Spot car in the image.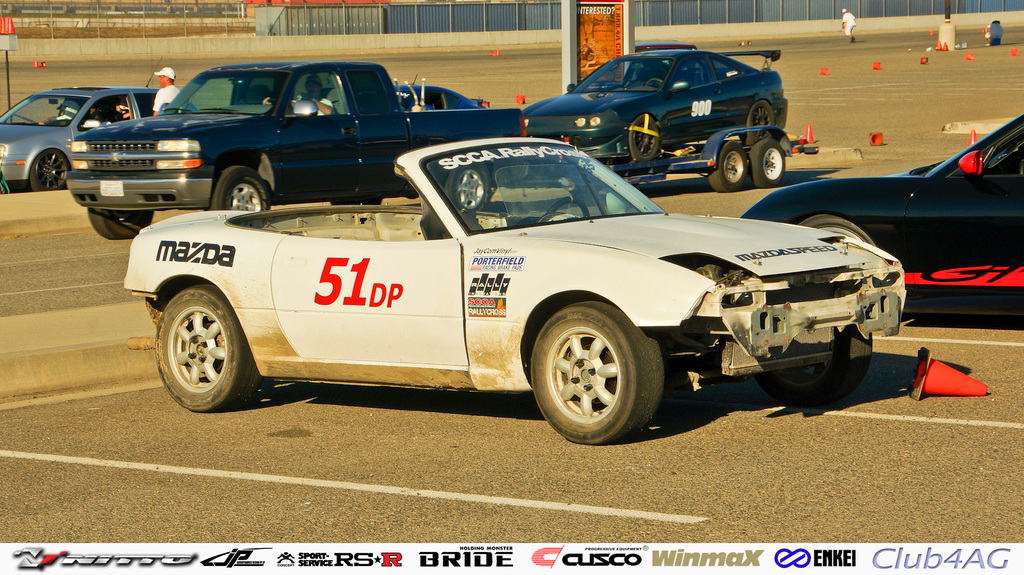
car found at region(0, 55, 197, 190).
